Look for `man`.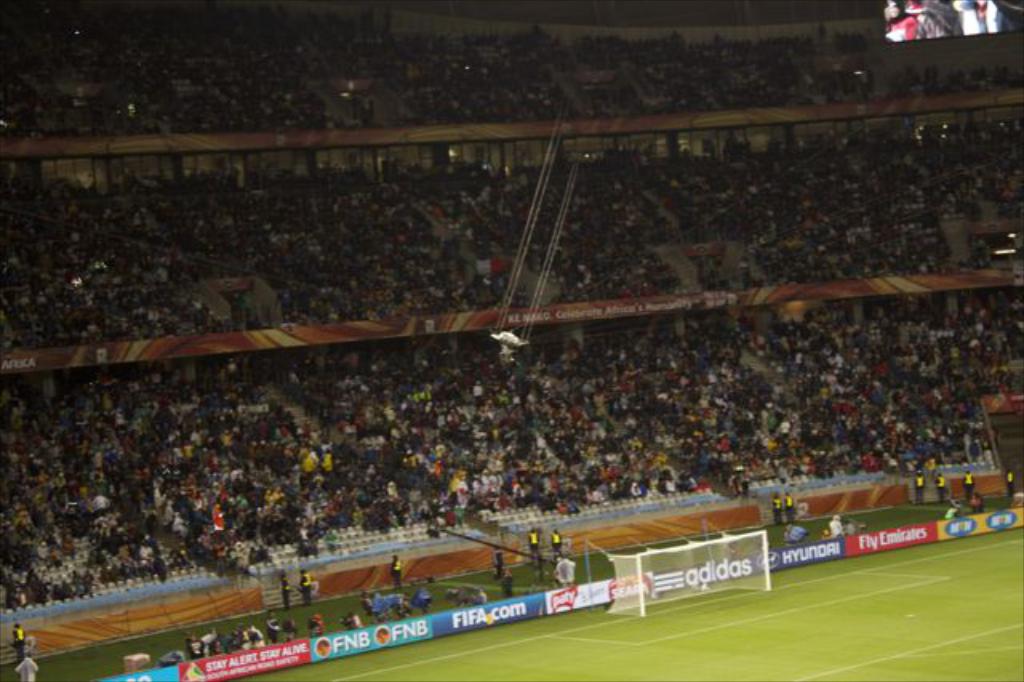
Found: crop(782, 490, 800, 528).
